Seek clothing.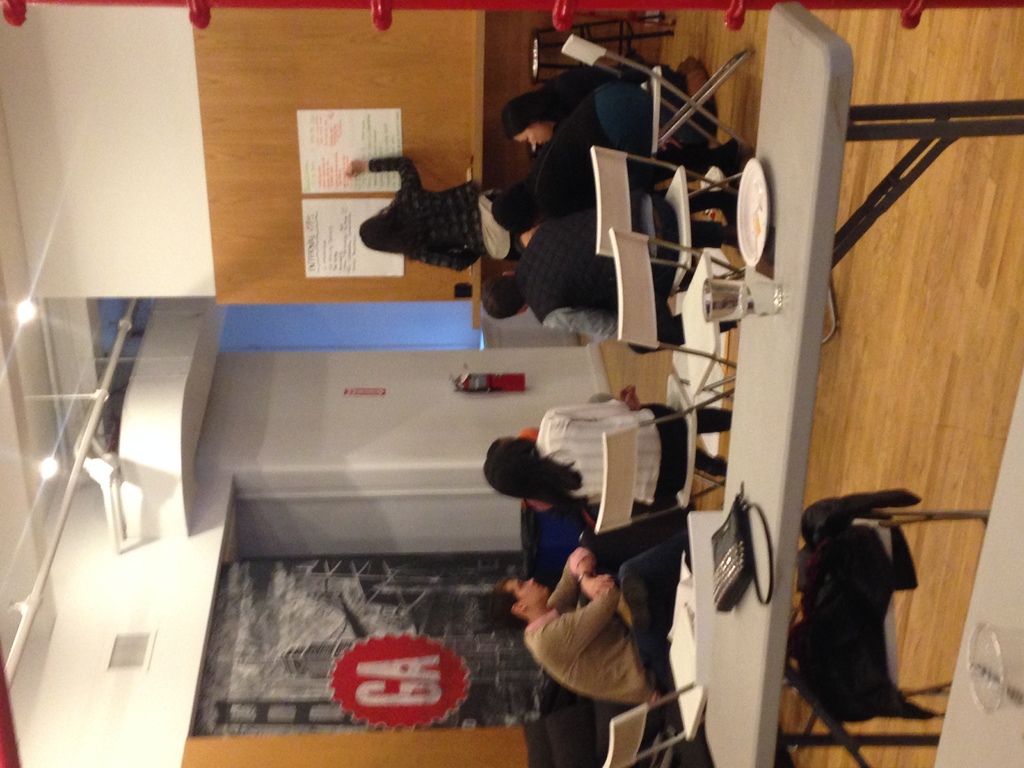
{"x1": 524, "y1": 213, "x2": 735, "y2": 352}.
